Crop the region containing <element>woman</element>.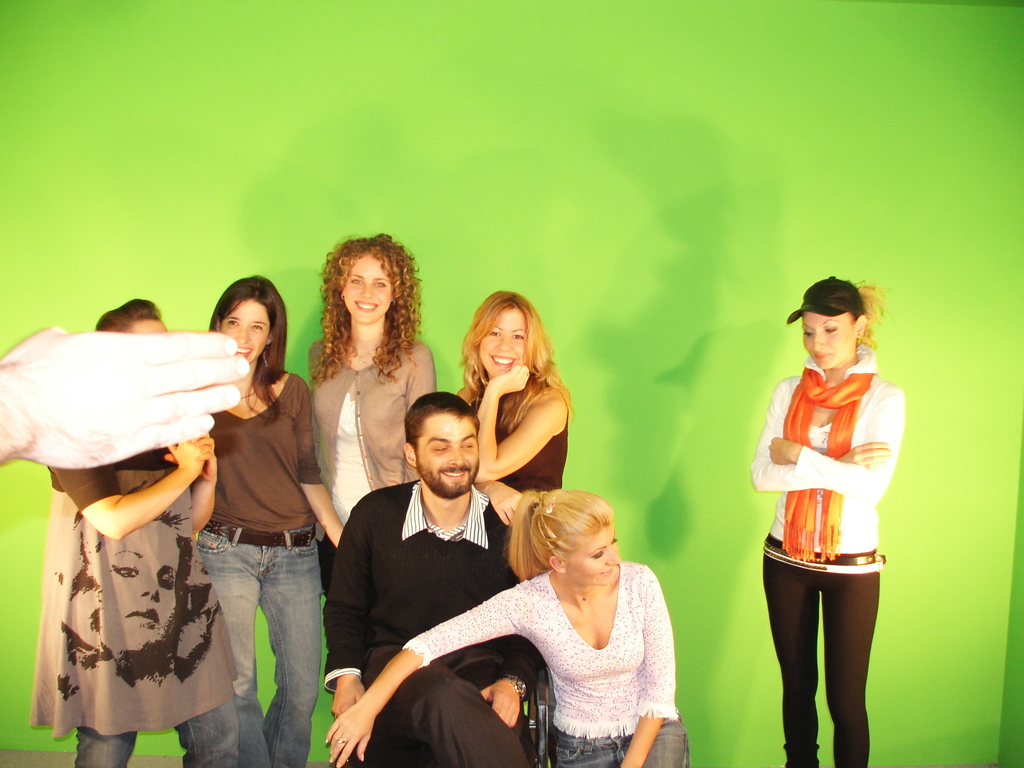
Crop region: bbox(319, 487, 691, 767).
